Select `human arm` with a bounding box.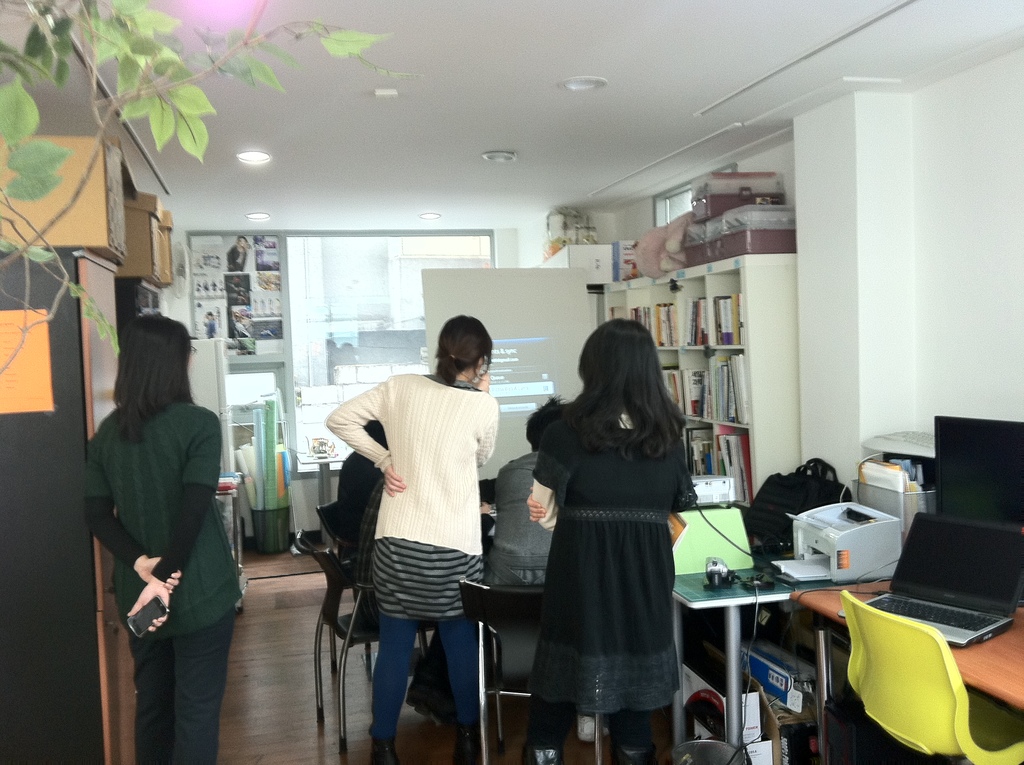
467:366:502:467.
